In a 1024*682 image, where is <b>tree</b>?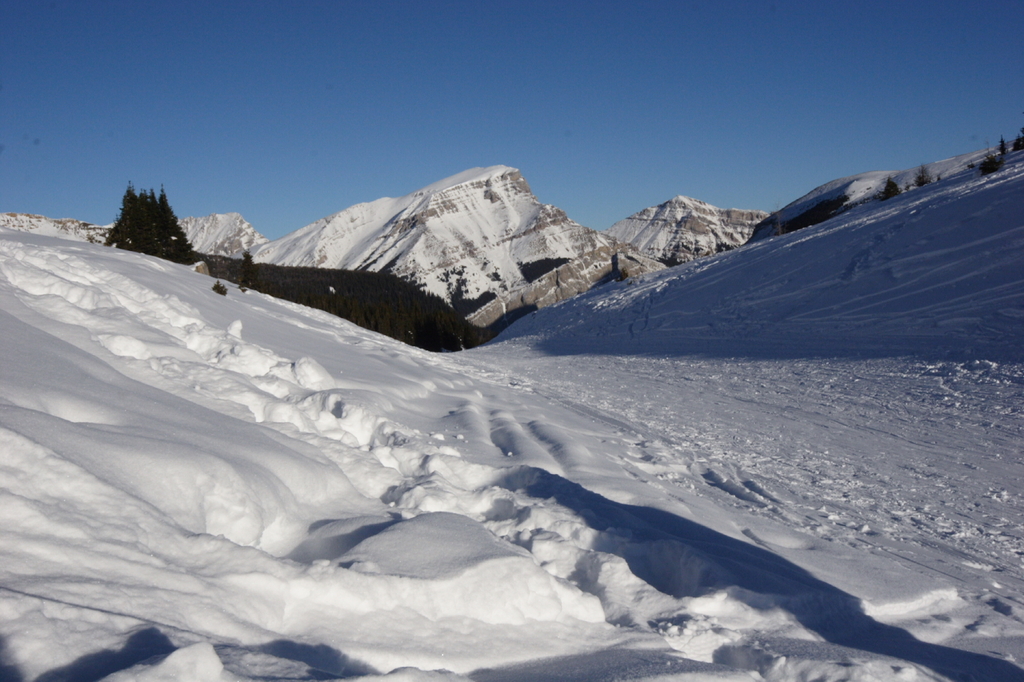
select_region(602, 256, 633, 282).
